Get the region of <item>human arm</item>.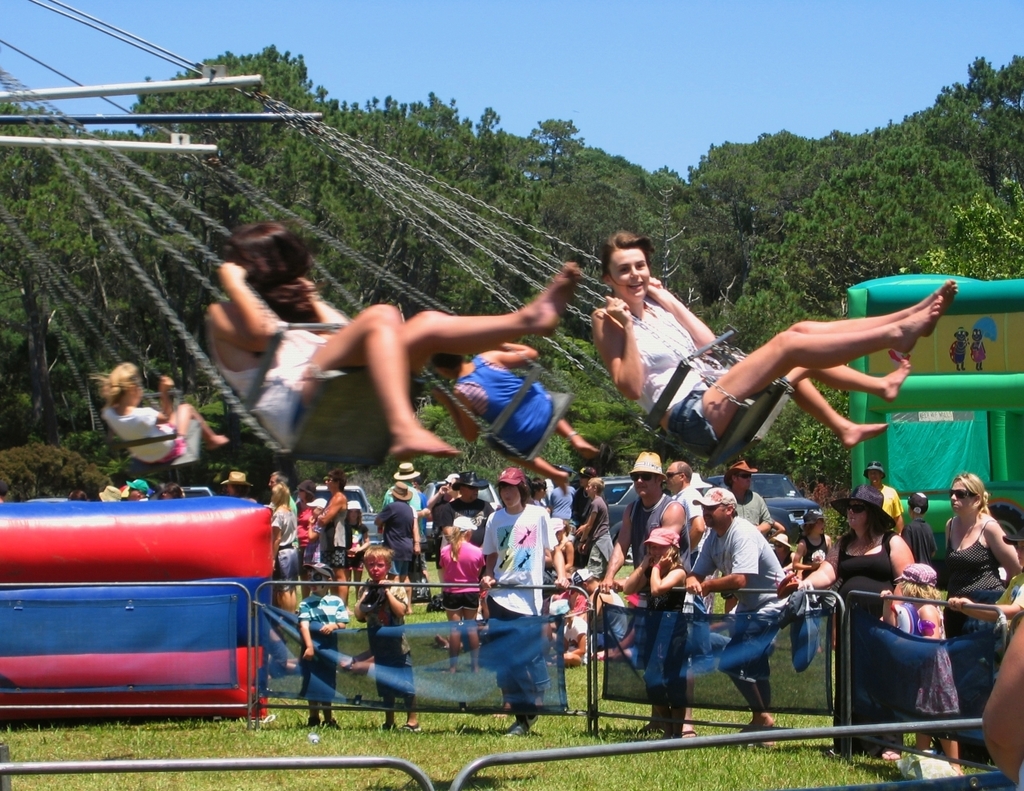
435, 564, 447, 588.
